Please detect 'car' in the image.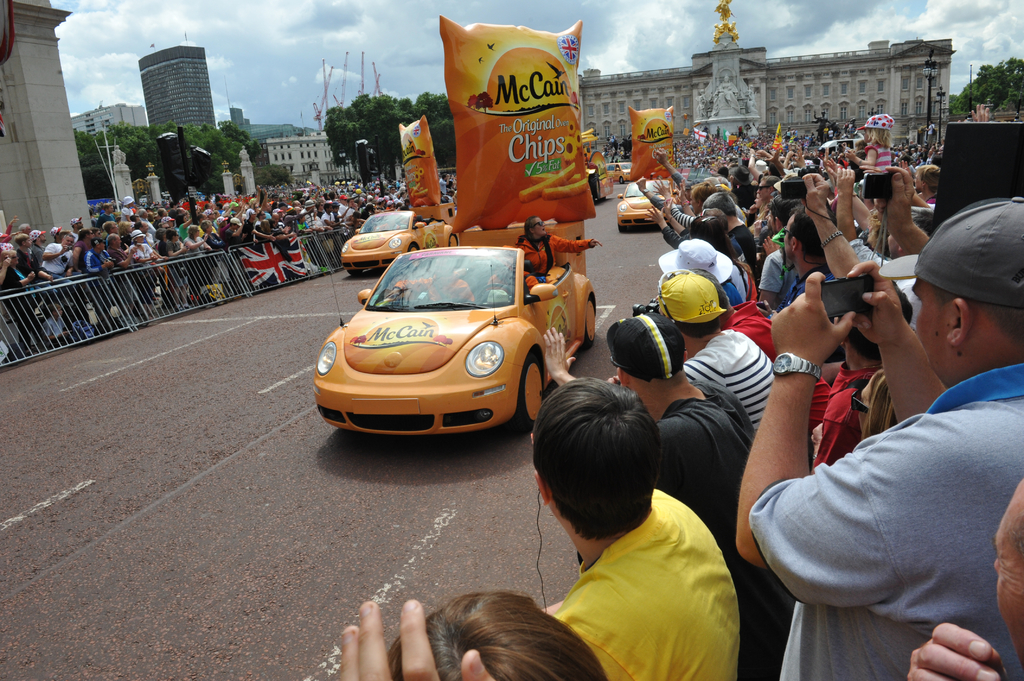
(left=602, top=159, right=634, bottom=185).
